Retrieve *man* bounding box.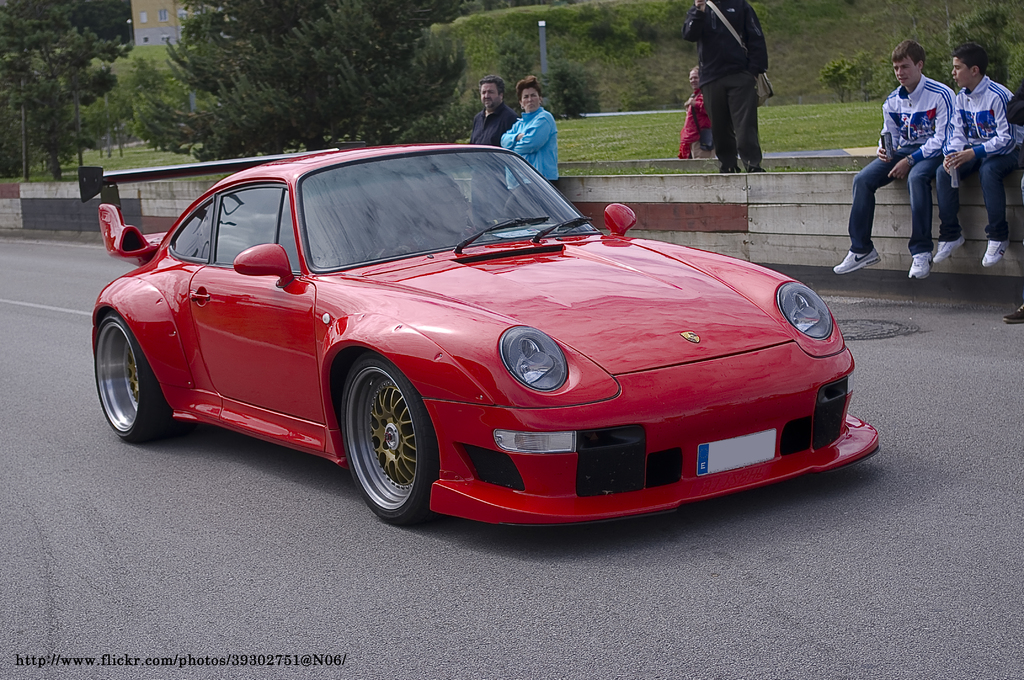
Bounding box: <bbox>675, 67, 718, 160</bbox>.
